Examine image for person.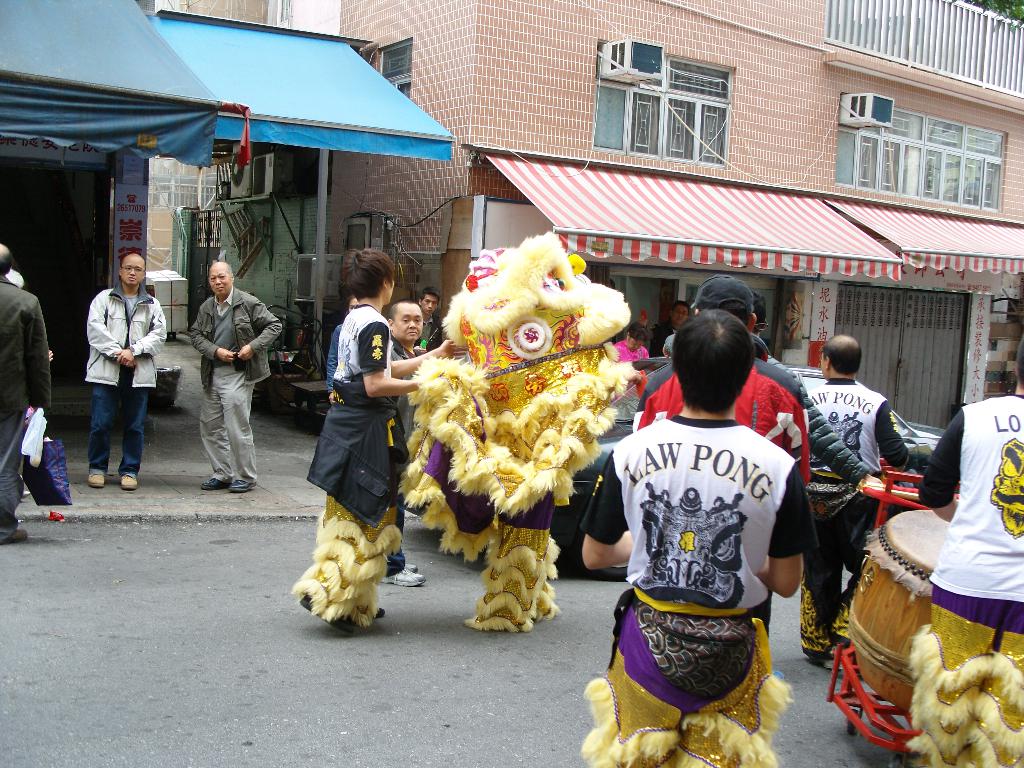
Examination result: 84/249/164/490.
